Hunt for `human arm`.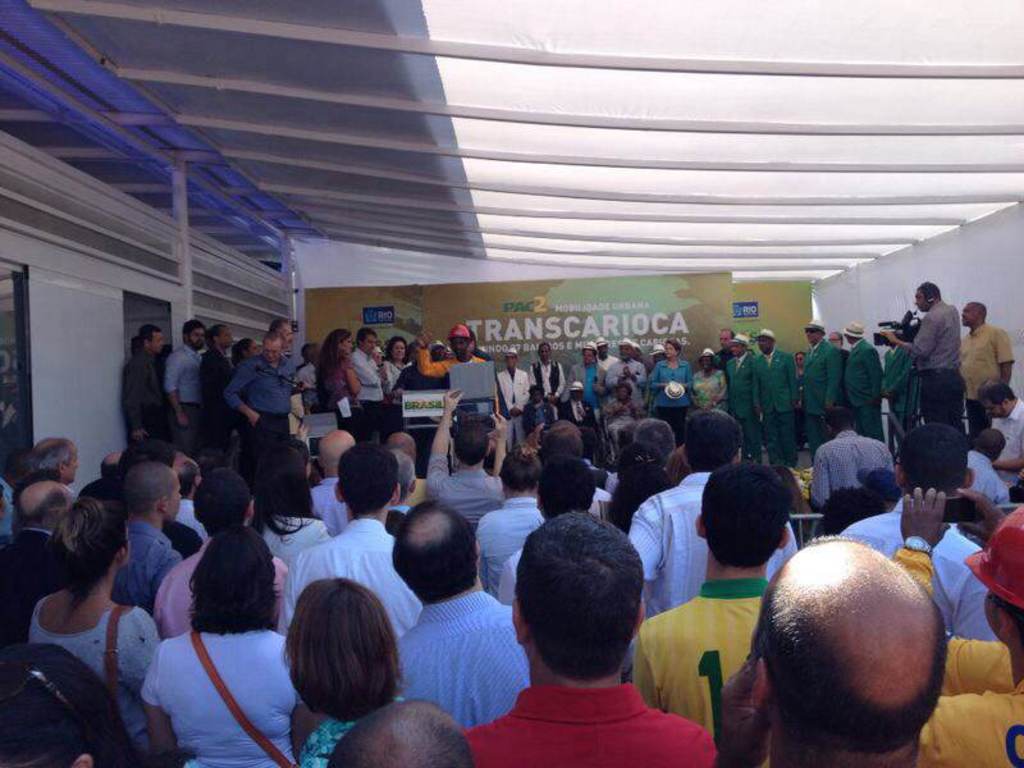
Hunted down at left=390, top=369, right=408, bottom=396.
